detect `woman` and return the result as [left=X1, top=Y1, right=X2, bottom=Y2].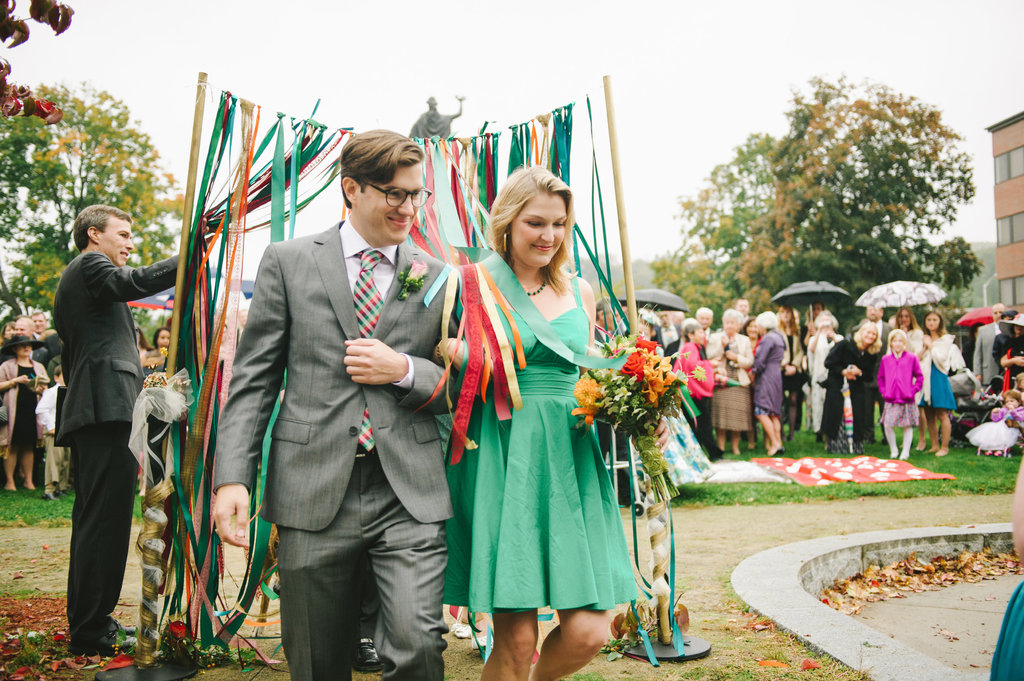
[left=865, top=324, right=932, bottom=453].
